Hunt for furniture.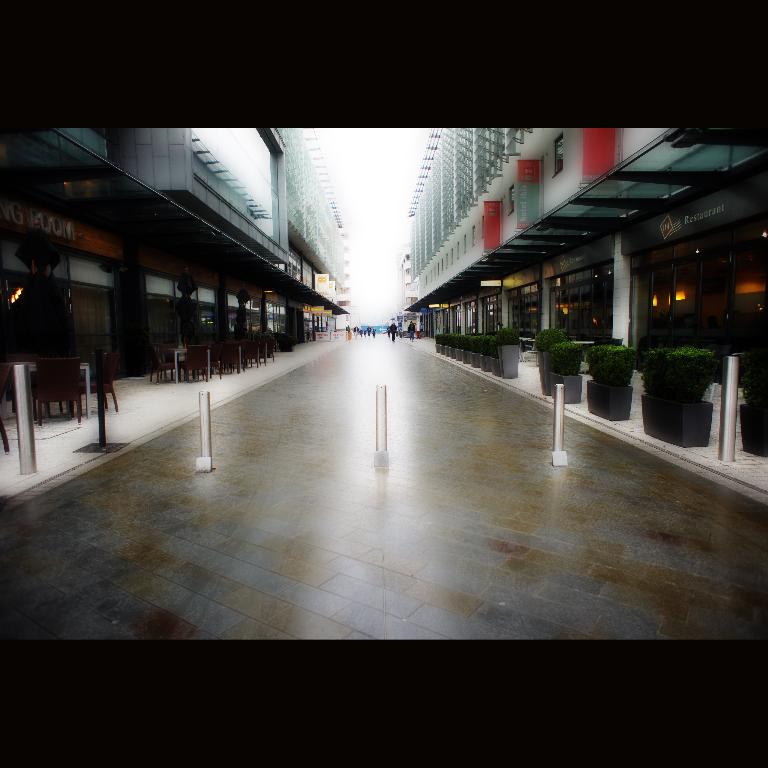
Hunted down at detection(95, 352, 120, 407).
